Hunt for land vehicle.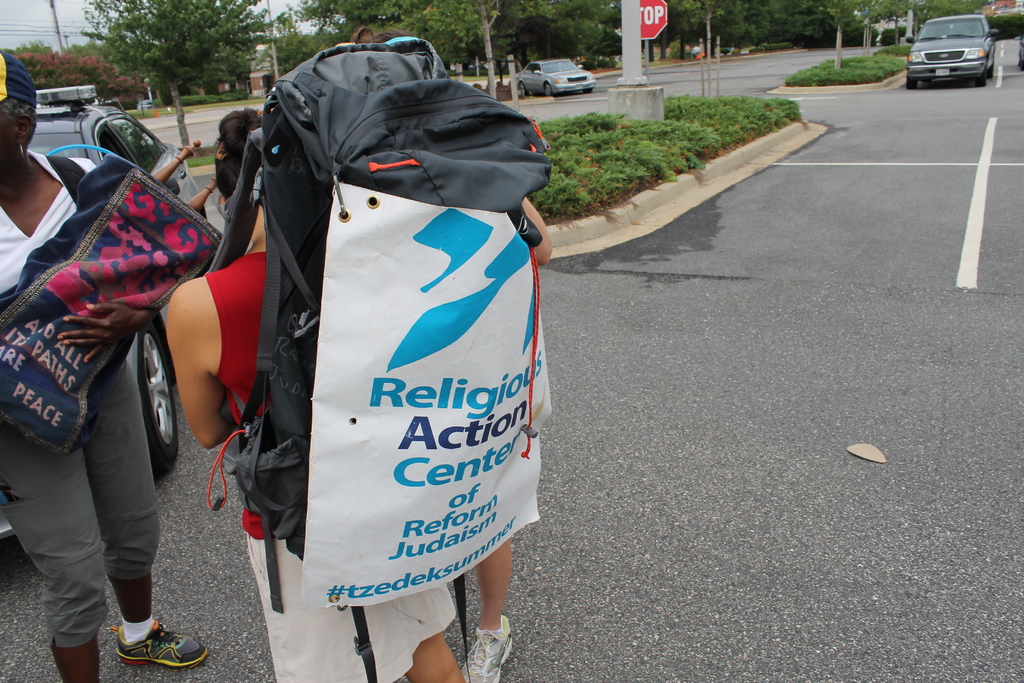
Hunted down at region(36, 83, 96, 105).
